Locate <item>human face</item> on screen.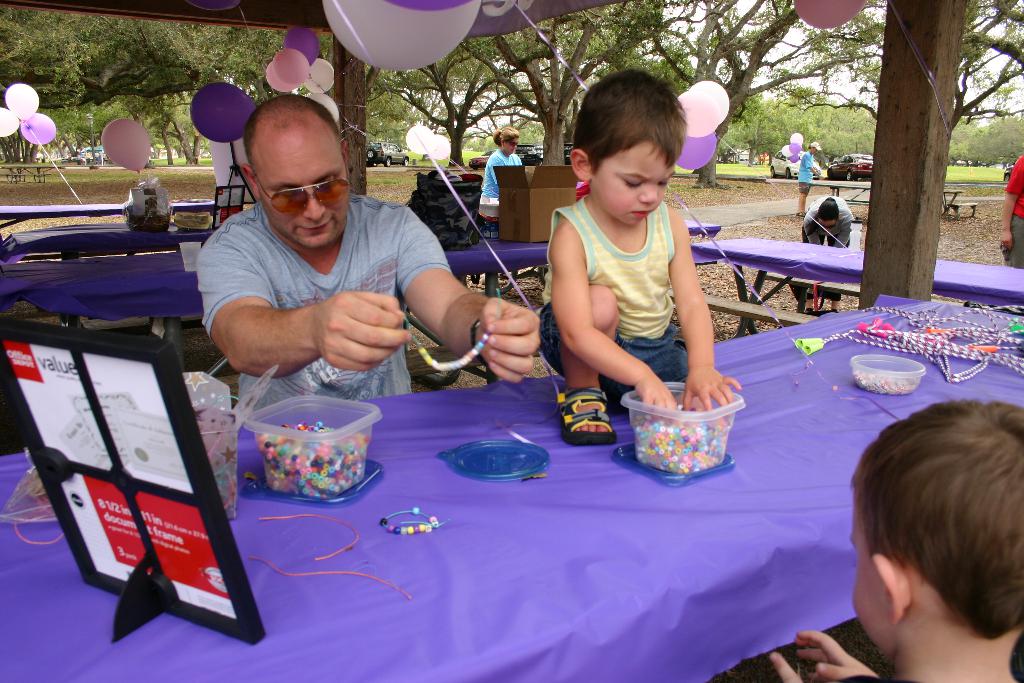
On screen at [851,498,890,657].
